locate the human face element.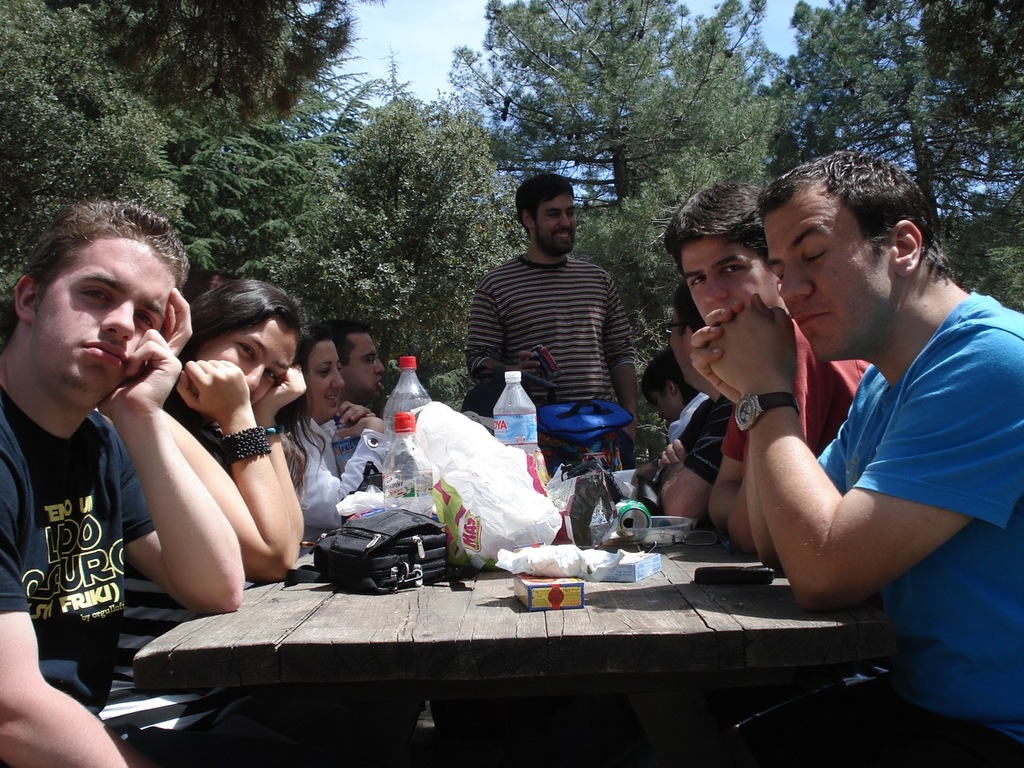
Element bbox: box(670, 310, 692, 386).
